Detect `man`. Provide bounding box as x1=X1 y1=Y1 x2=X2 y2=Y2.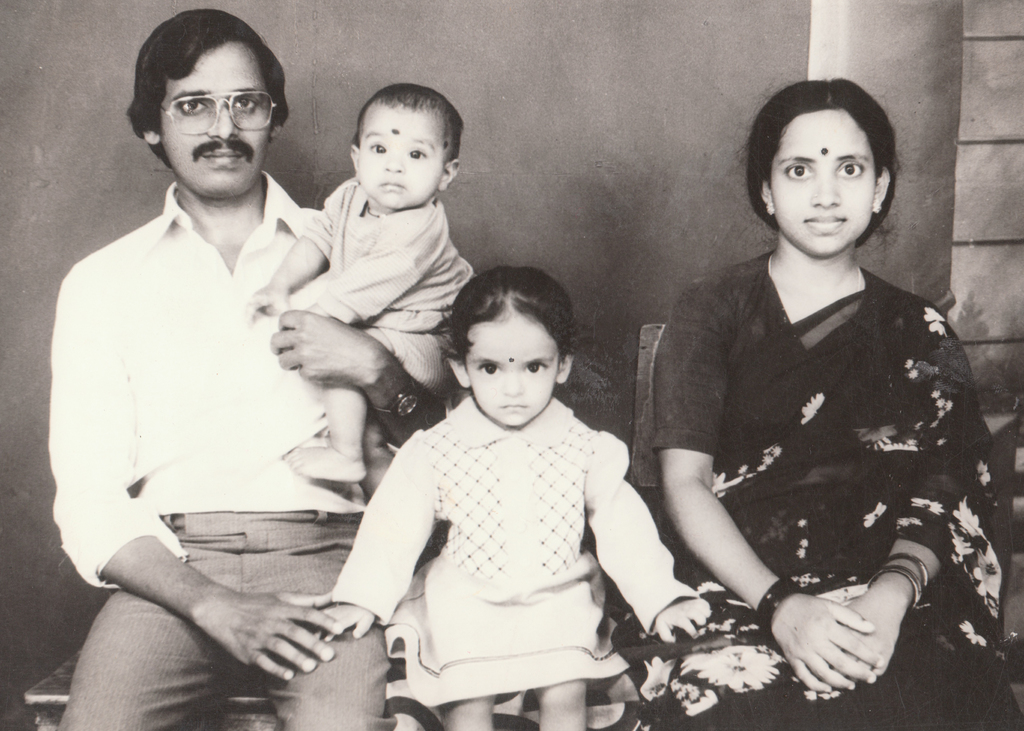
x1=43 y1=2 x2=380 y2=707.
